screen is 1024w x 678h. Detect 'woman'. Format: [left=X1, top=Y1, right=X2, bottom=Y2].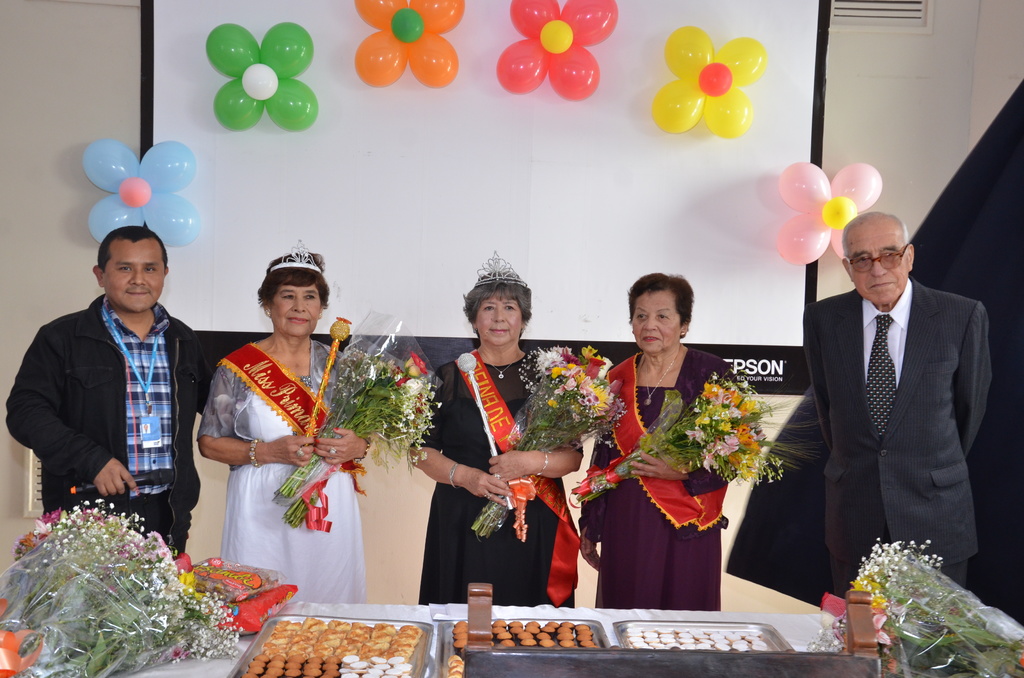
[left=401, top=264, right=586, bottom=600].
